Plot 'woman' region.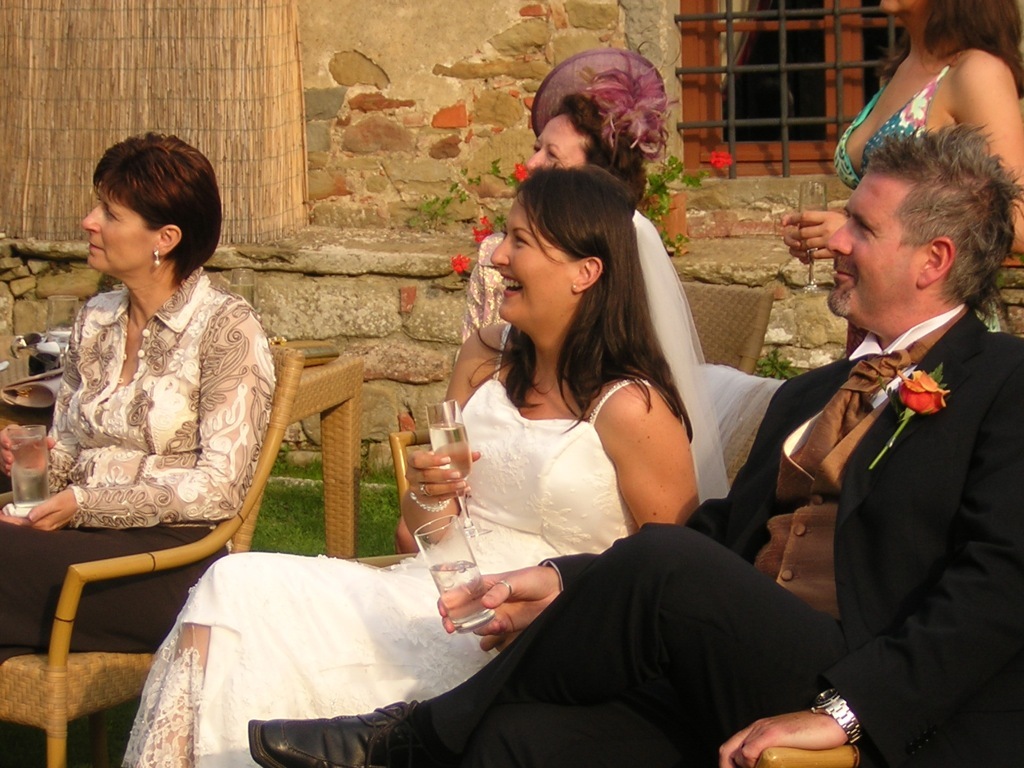
Plotted at <box>16,132,289,653</box>.
